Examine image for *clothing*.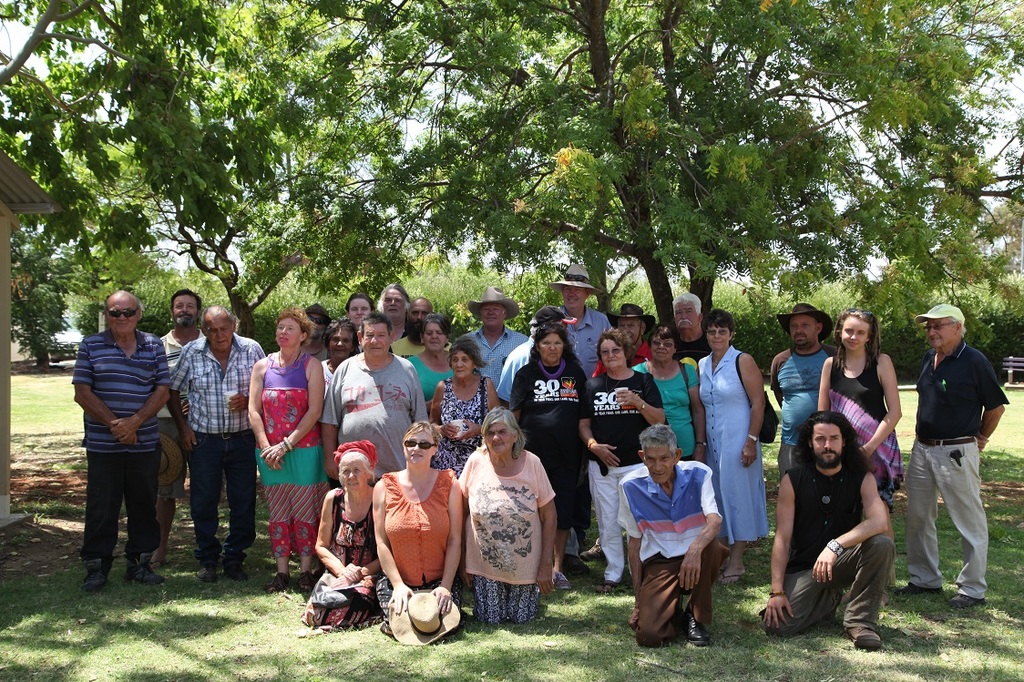
Examination result: bbox(698, 346, 764, 546).
